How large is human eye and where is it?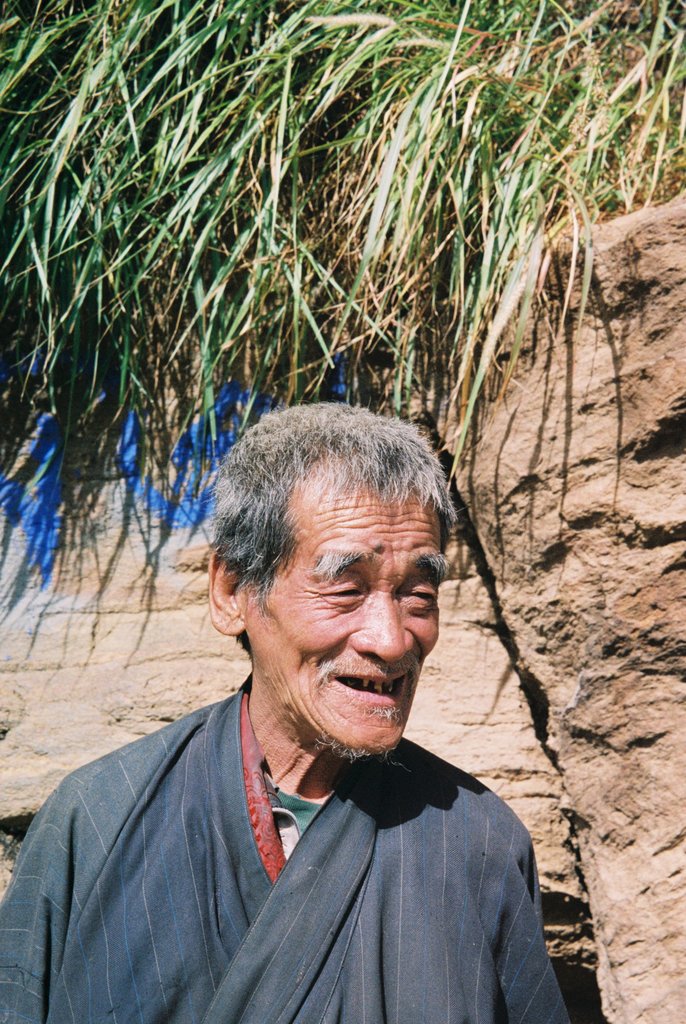
Bounding box: pyautogui.locateOnScreen(400, 578, 440, 611).
